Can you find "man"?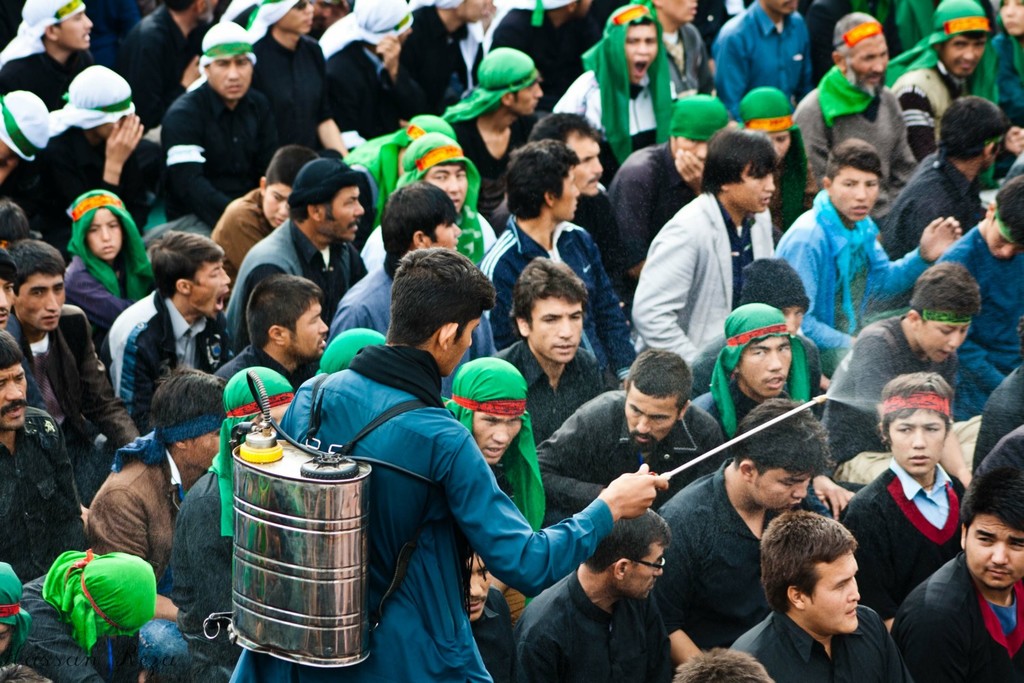
Yes, bounding box: BBox(0, 558, 53, 682).
